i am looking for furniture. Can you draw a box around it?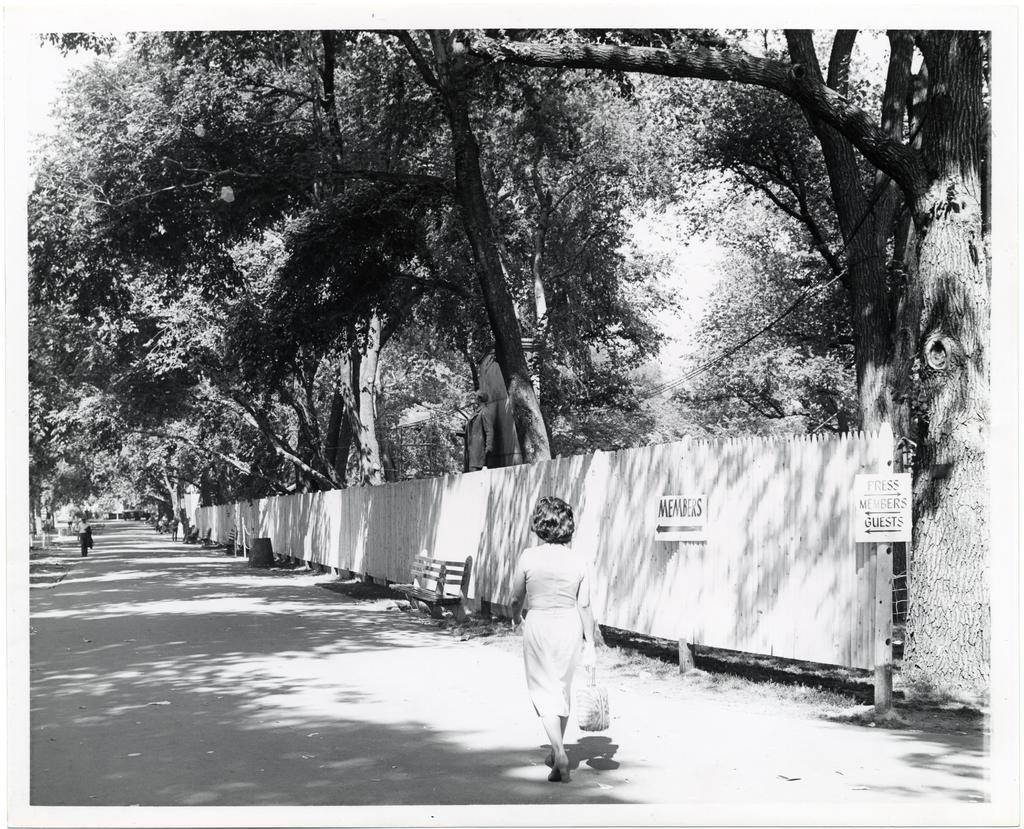
Sure, the bounding box is locate(384, 552, 470, 616).
